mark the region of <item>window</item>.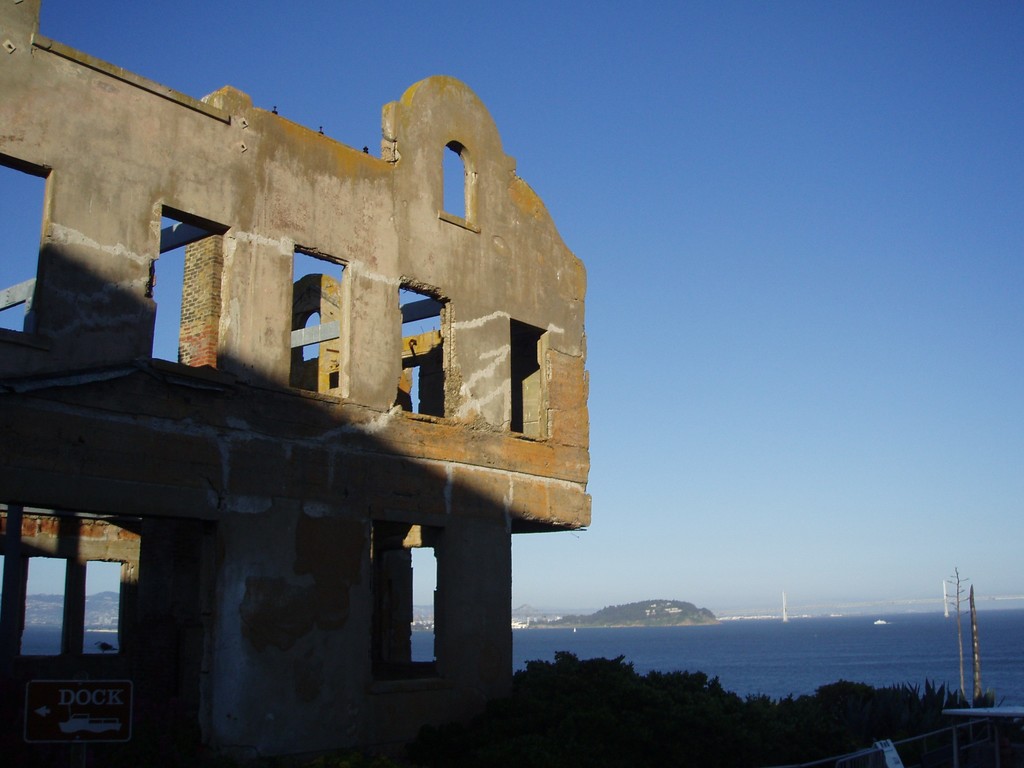
Region: 402,547,439,668.
